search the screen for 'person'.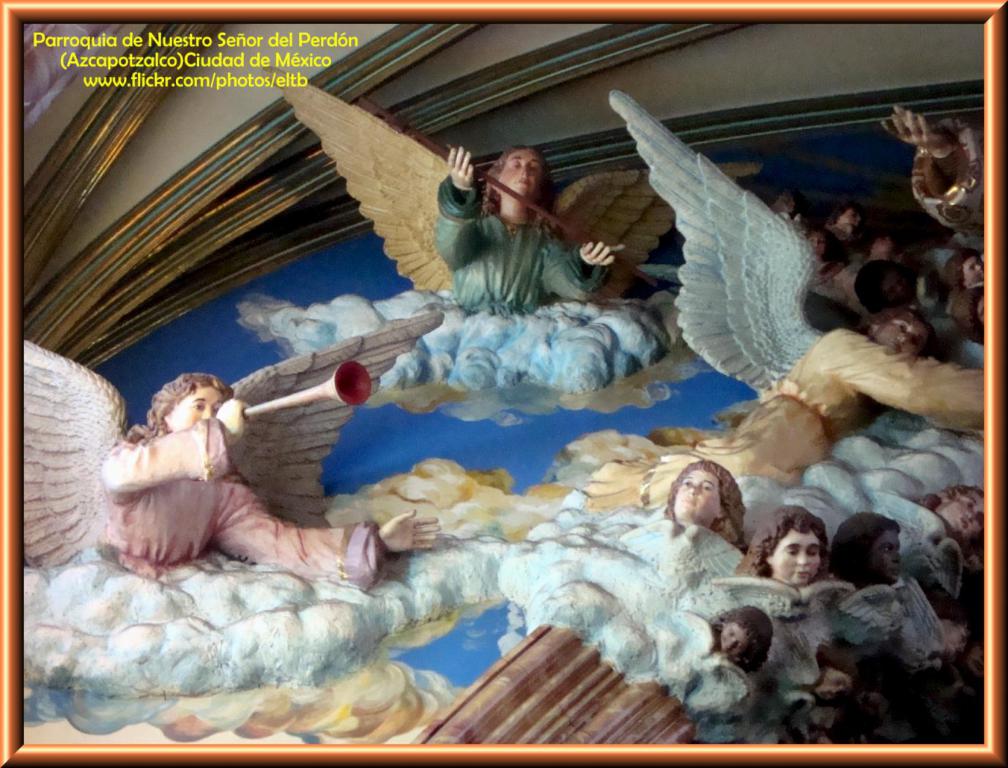
Found at <bbox>667, 454, 746, 548</bbox>.
